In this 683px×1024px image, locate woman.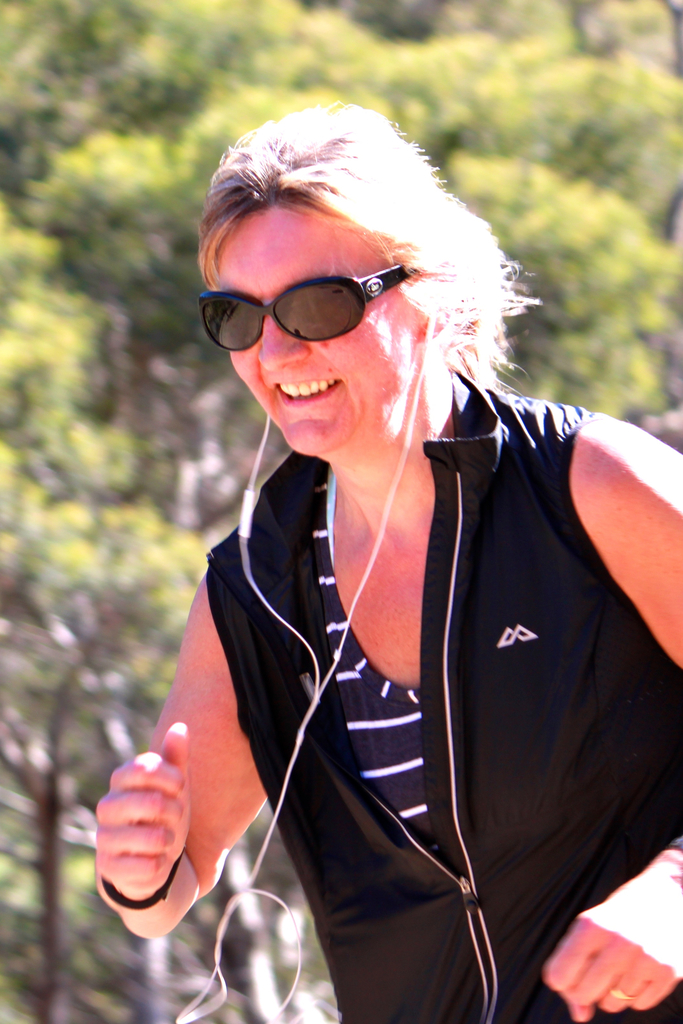
Bounding box: {"left": 124, "top": 81, "right": 614, "bottom": 1012}.
